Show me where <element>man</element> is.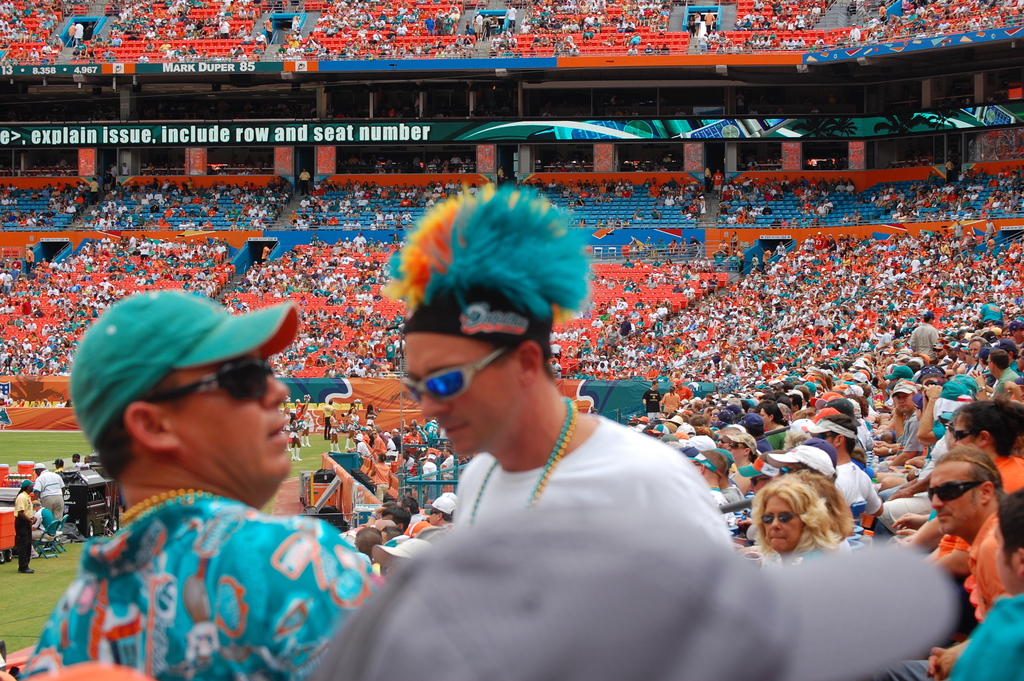
<element>man</element> is at rect(323, 397, 335, 439).
